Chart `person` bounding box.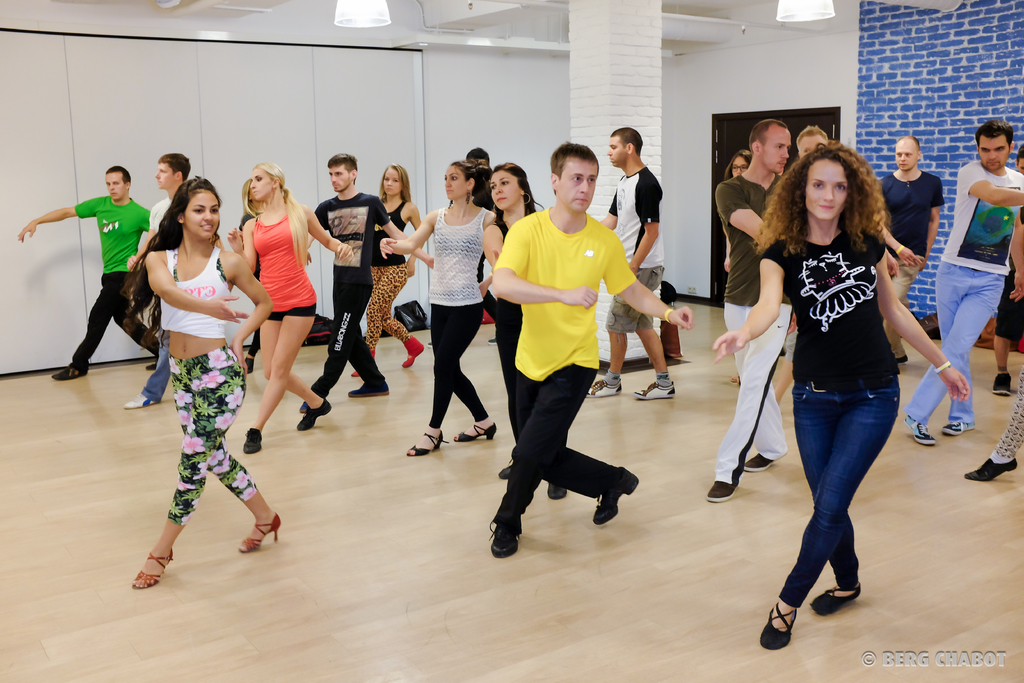
Charted: 299,152,436,416.
